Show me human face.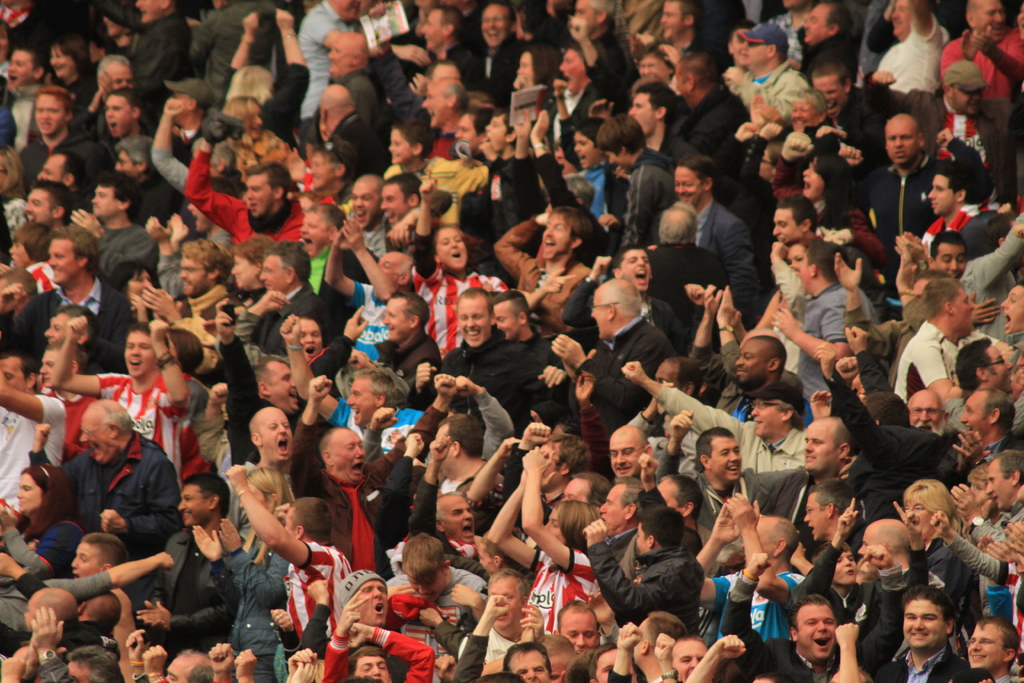
human face is here: (635,522,649,550).
